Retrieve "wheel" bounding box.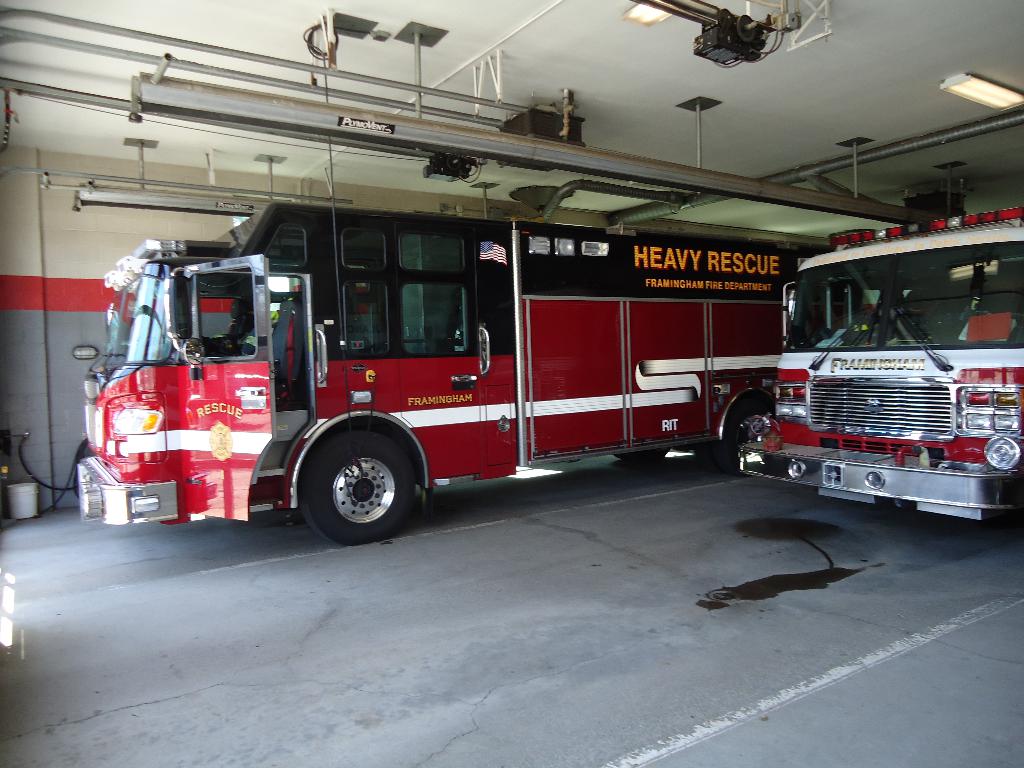
Bounding box: (694,443,713,470).
